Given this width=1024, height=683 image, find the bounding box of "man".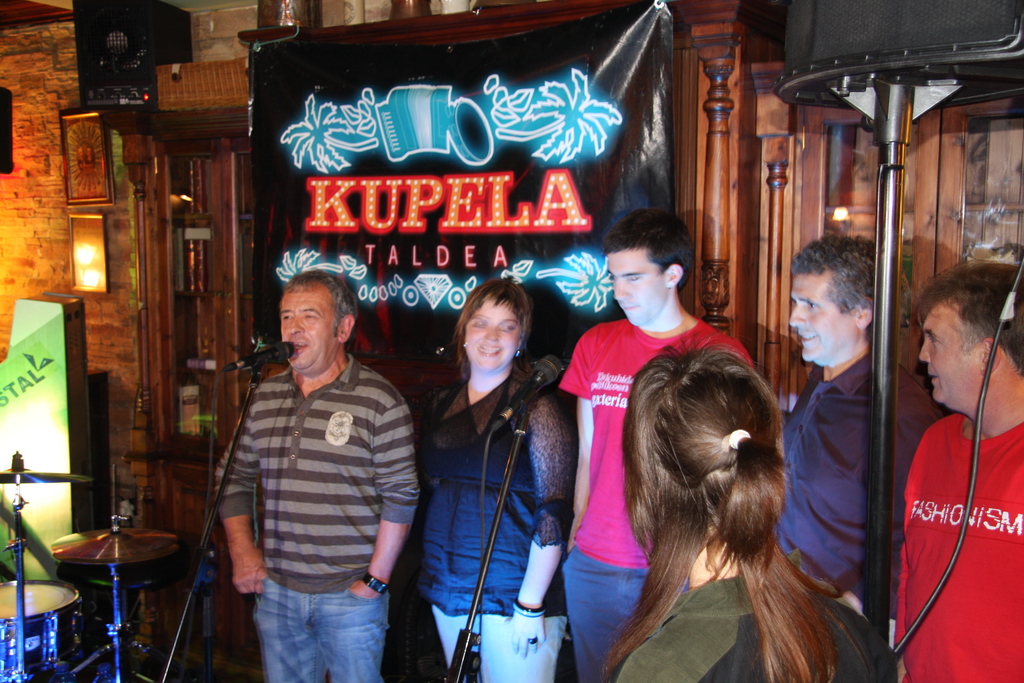
box(894, 261, 1023, 682).
